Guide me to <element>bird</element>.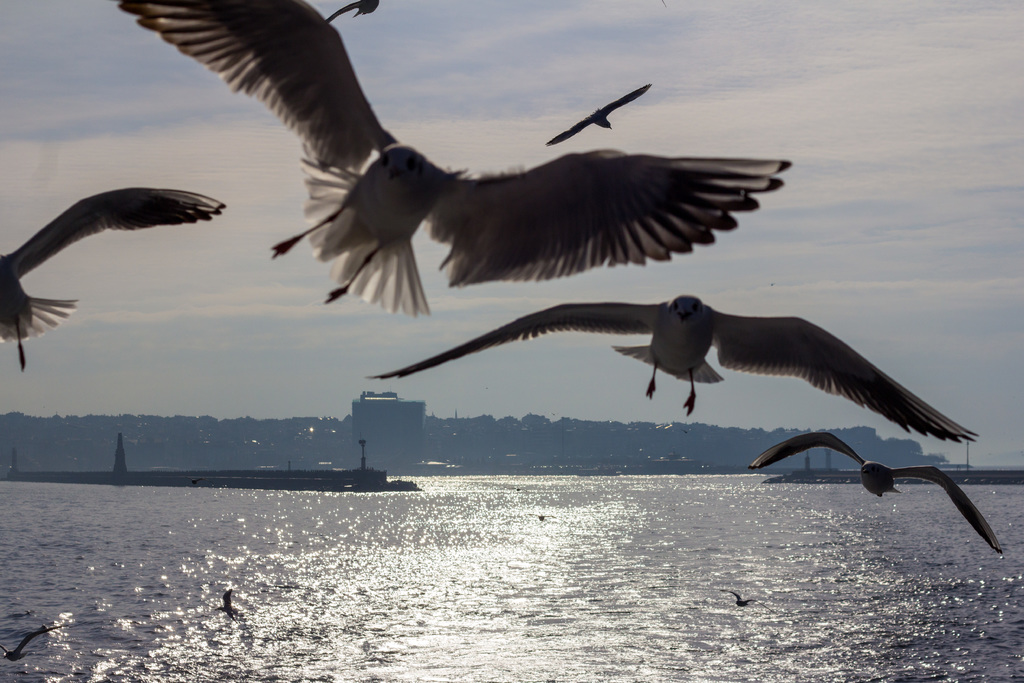
Guidance: 119,0,794,315.
